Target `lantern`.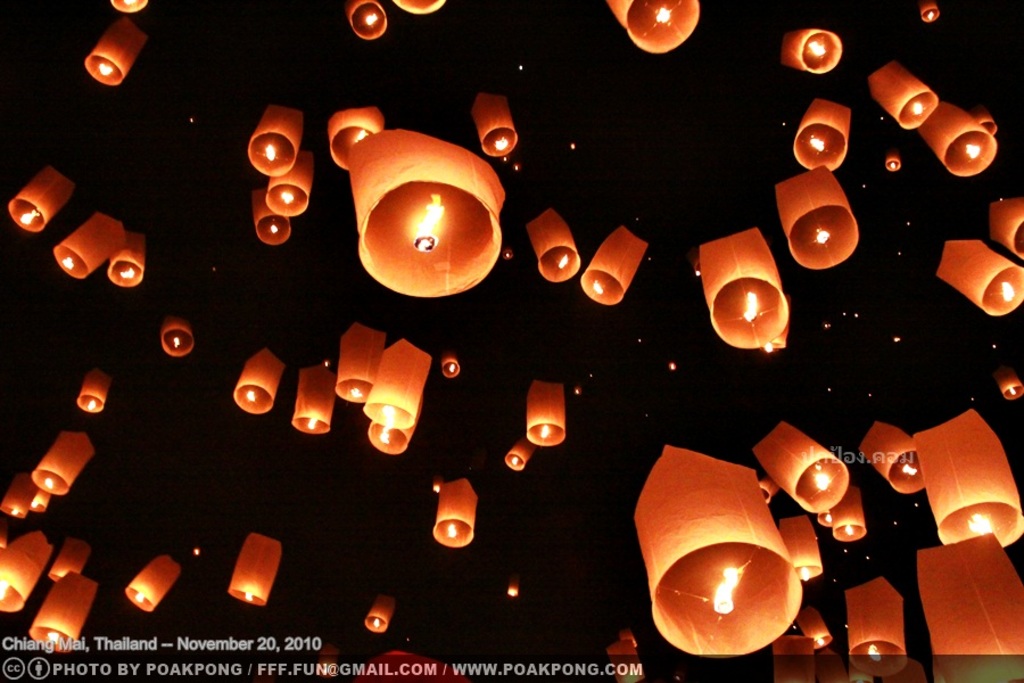
Target region: <box>992,201,1023,258</box>.
